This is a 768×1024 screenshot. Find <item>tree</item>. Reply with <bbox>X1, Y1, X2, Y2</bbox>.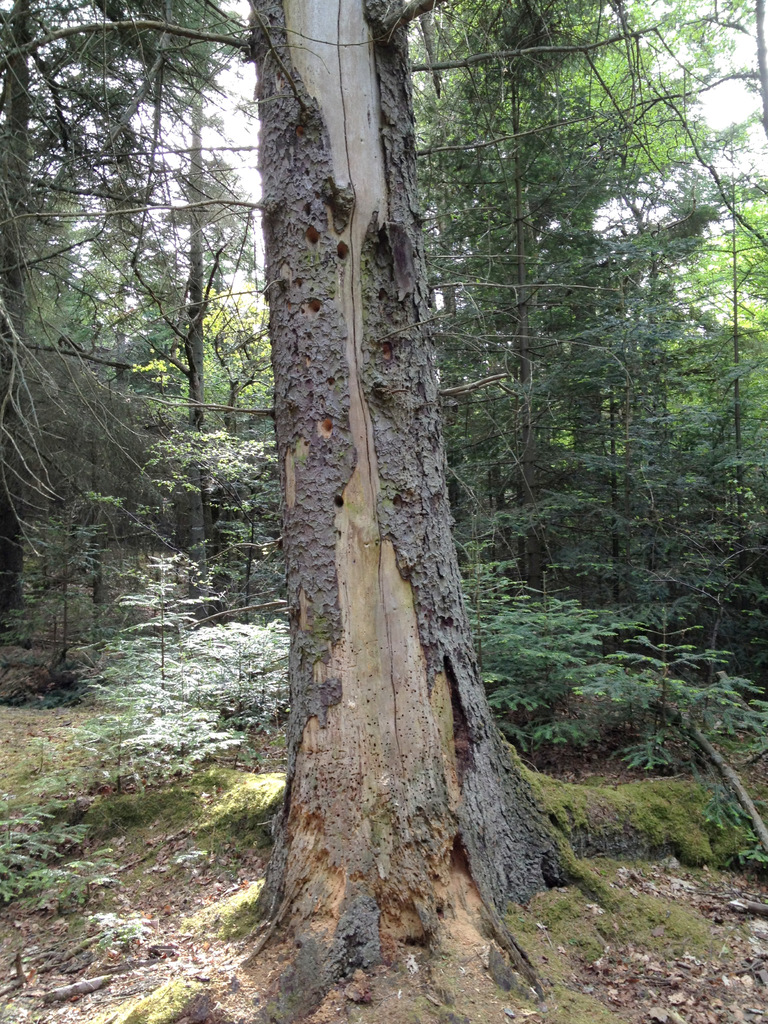
<bbox>0, 0, 93, 624</bbox>.
